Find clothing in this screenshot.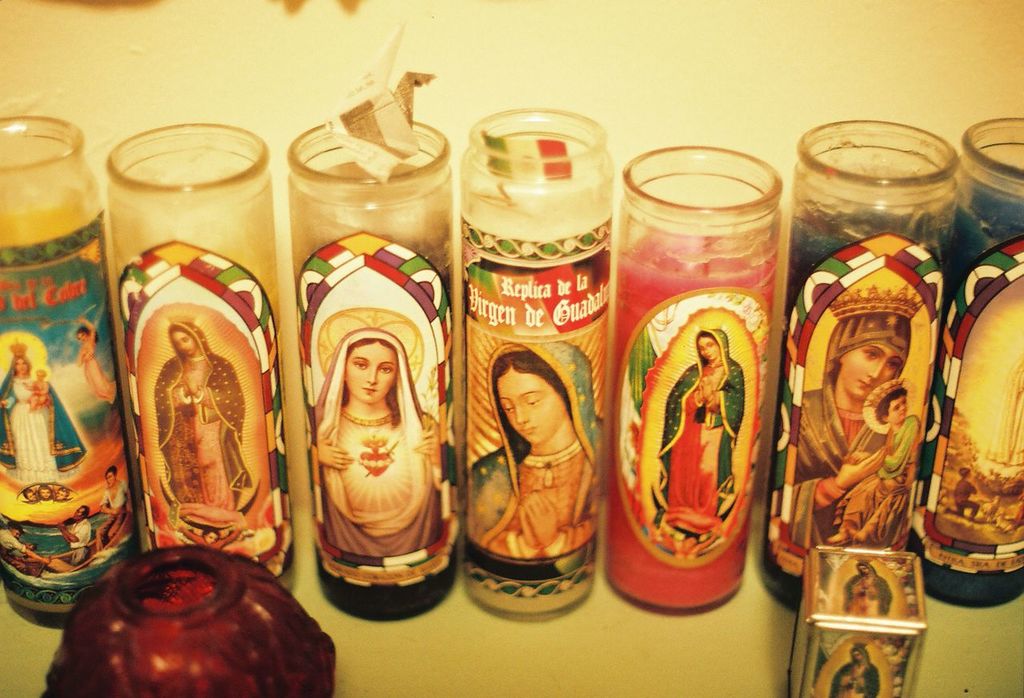
The bounding box for clothing is Rect(648, 328, 747, 548).
